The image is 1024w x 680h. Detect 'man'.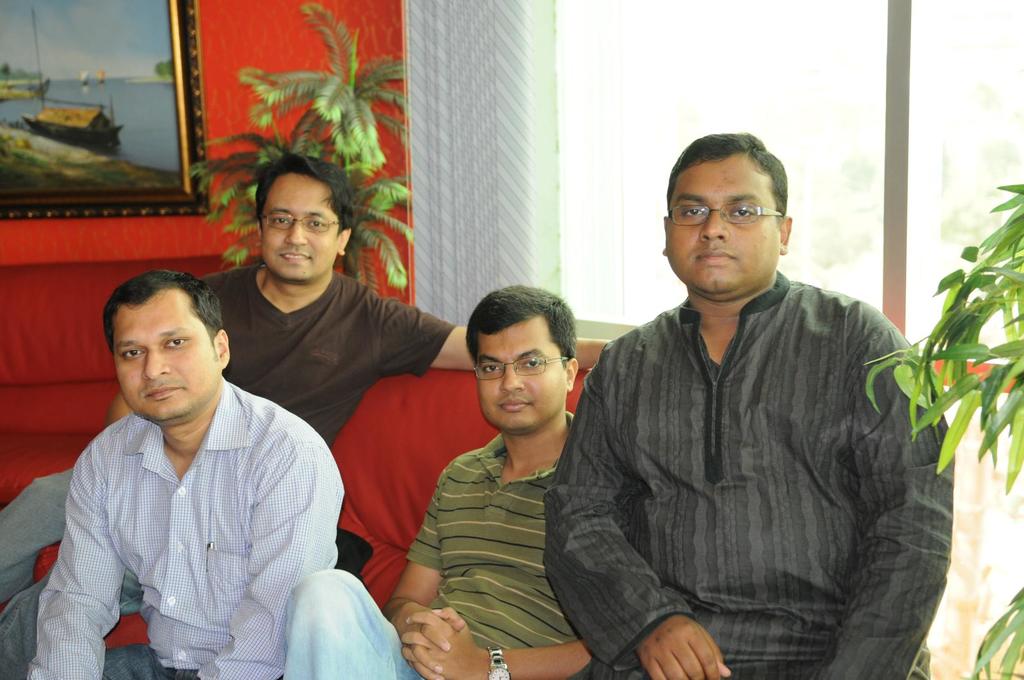
Detection: rect(559, 123, 949, 679).
